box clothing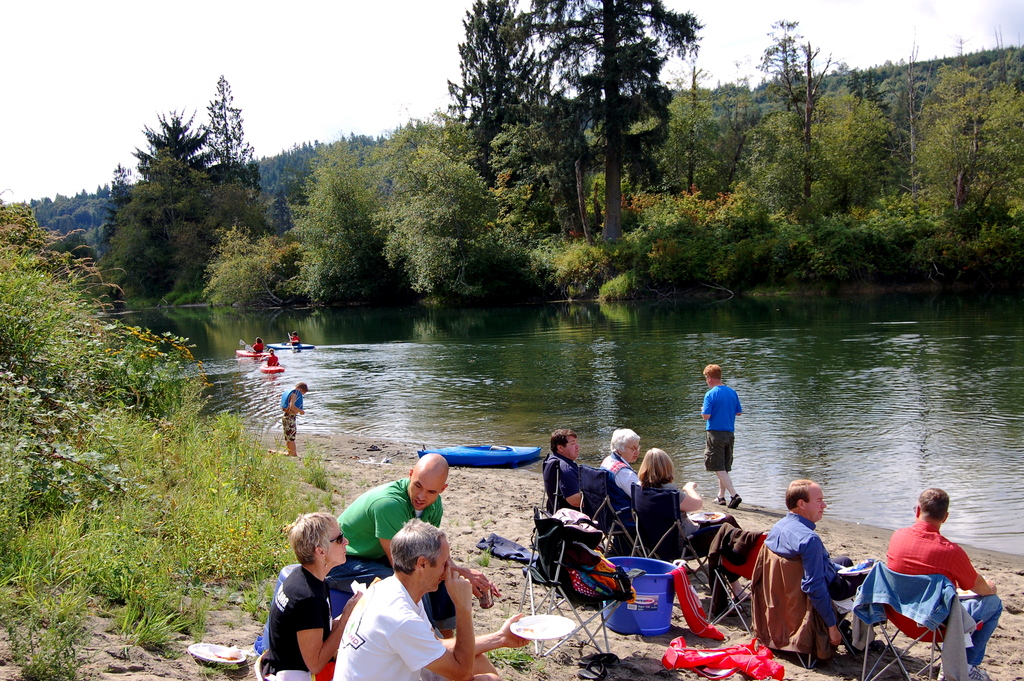
704:384:741:473
